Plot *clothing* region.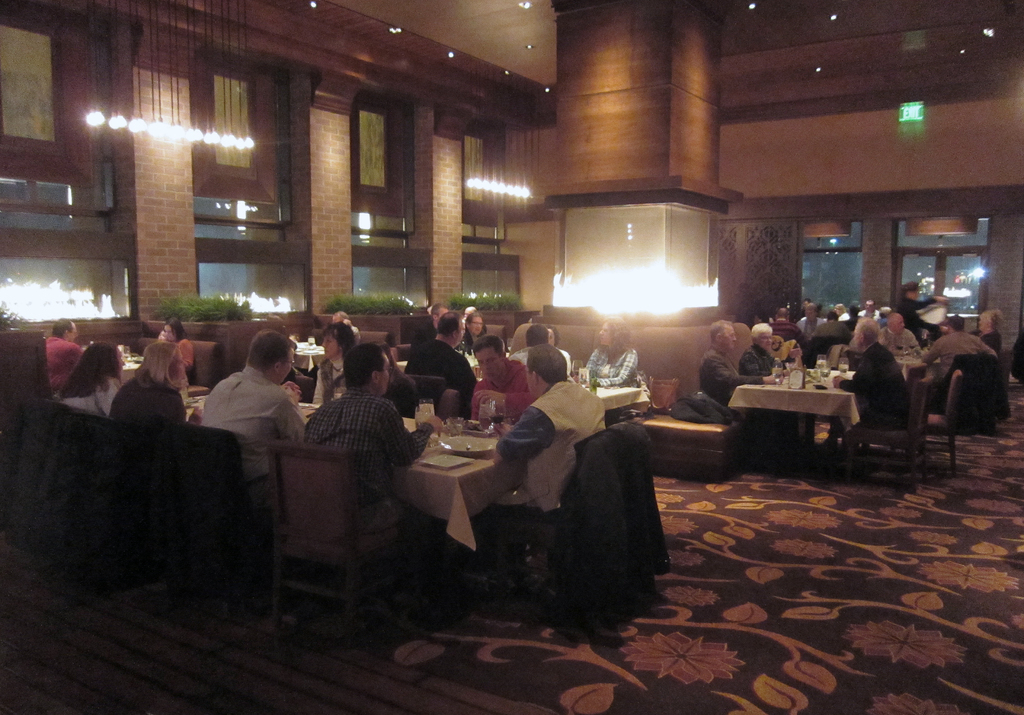
Plotted at select_region(695, 358, 756, 427).
